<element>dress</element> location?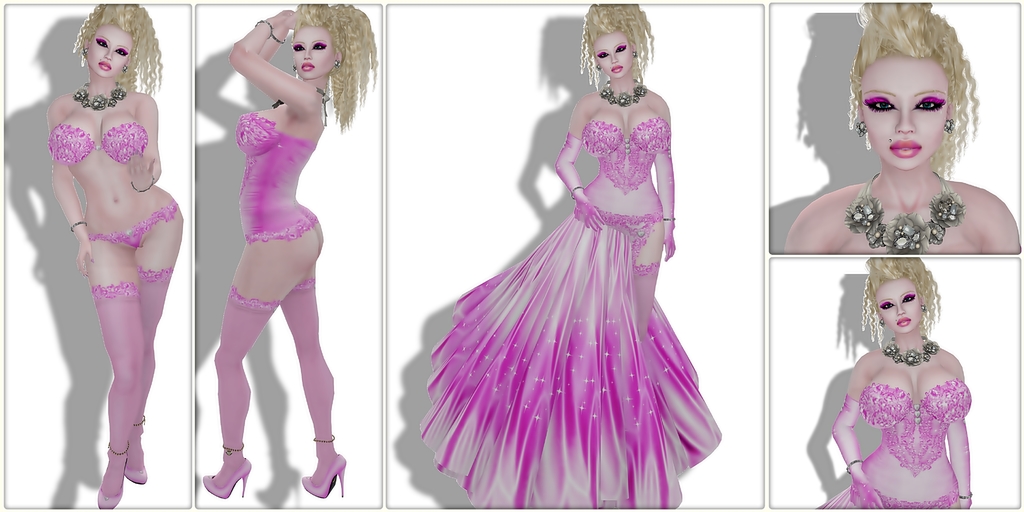
detection(419, 121, 721, 509)
